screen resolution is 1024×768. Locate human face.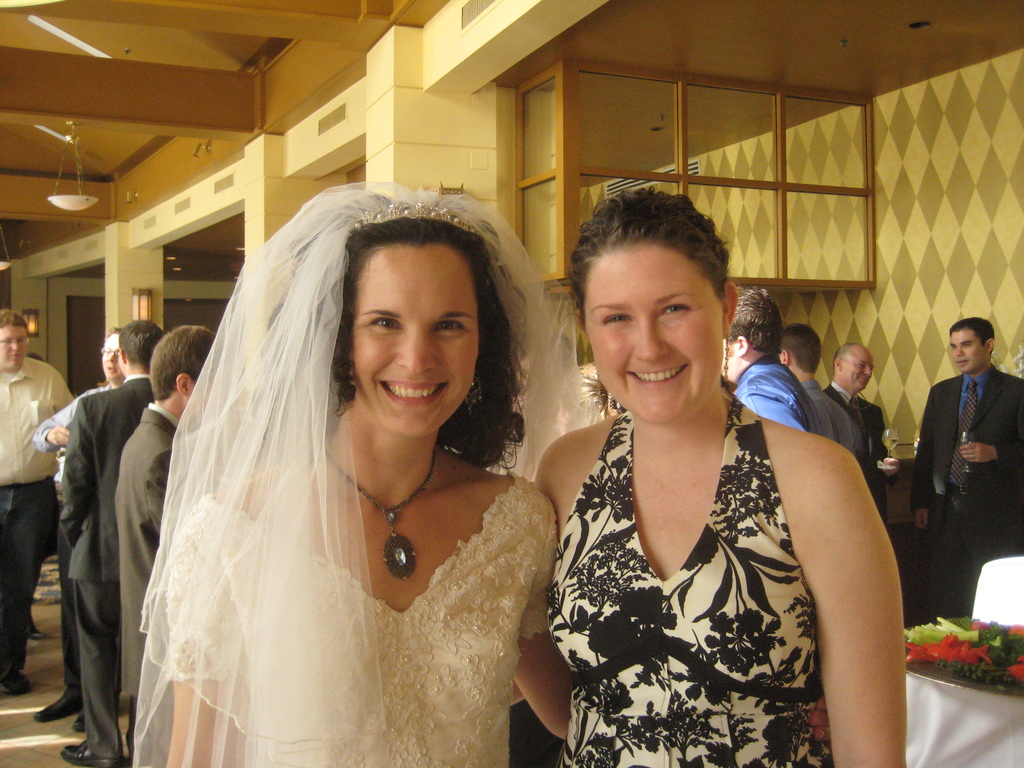
(left=950, top=328, right=986, bottom=373).
